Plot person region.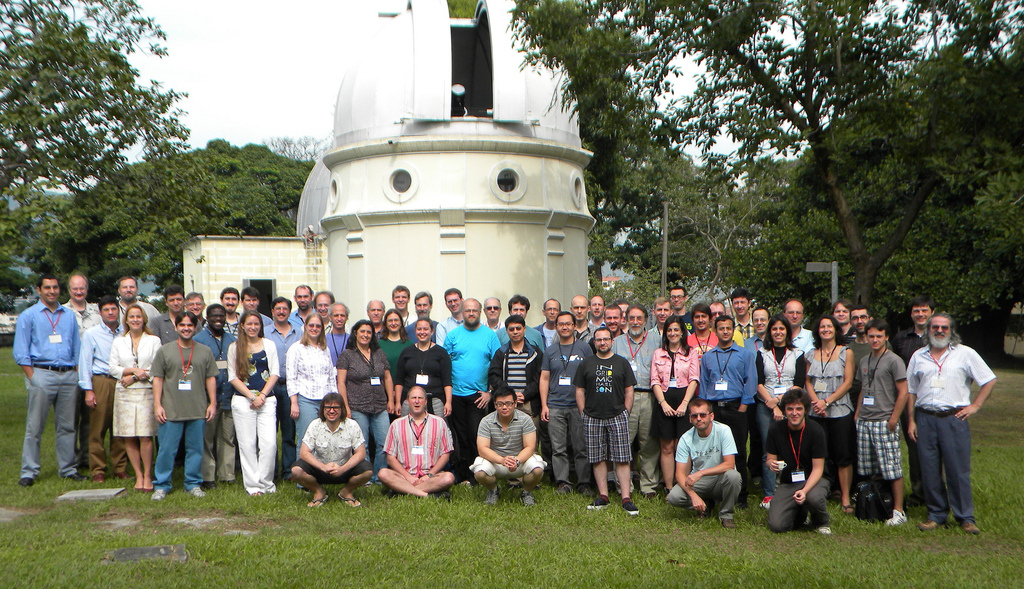
Plotted at <bbox>649, 325, 698, 490</bbox>.
